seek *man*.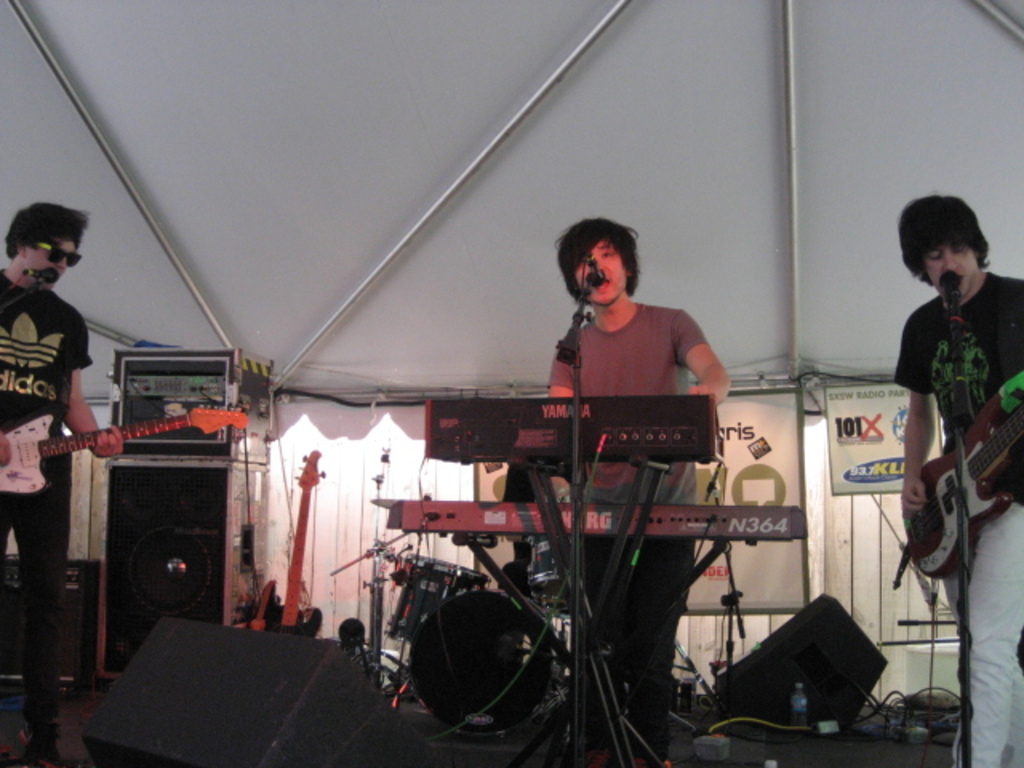
<region>0, 200, 125, 766</region>.
